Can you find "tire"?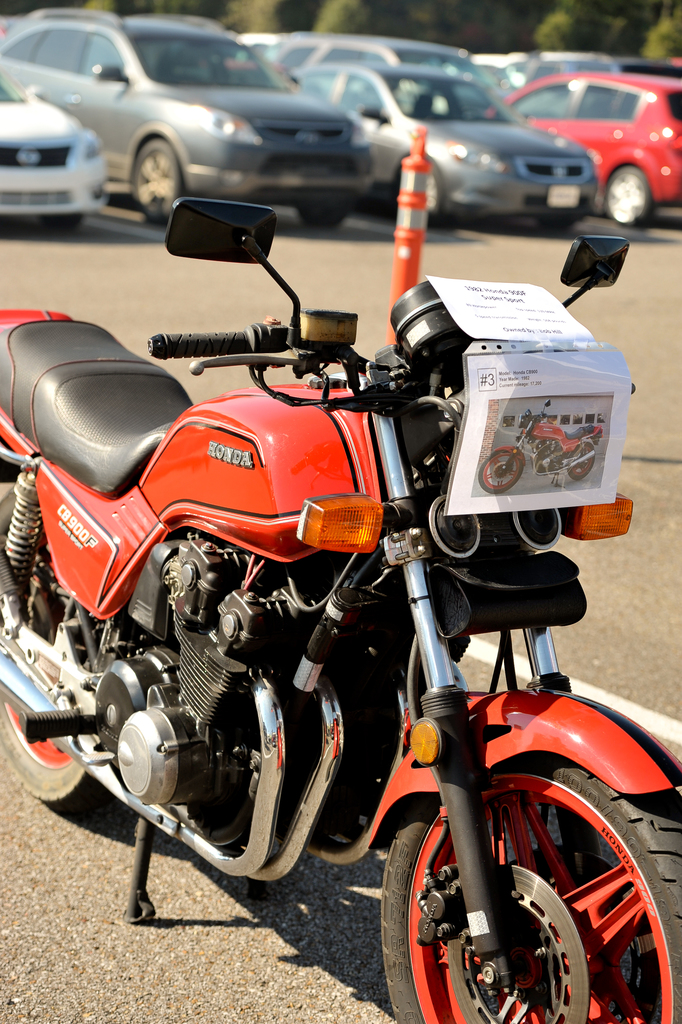
Yes, bounding box: rect(0, 489, 113, 808).
